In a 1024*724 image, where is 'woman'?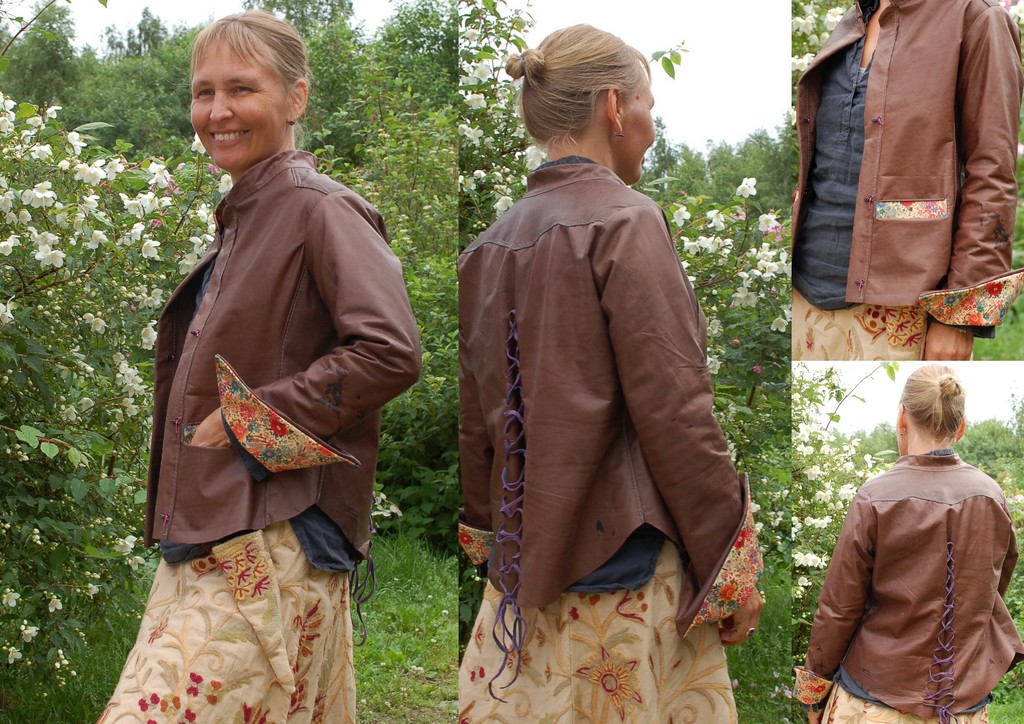
(x1=792, y1=0, x2=1023, y2=360).
